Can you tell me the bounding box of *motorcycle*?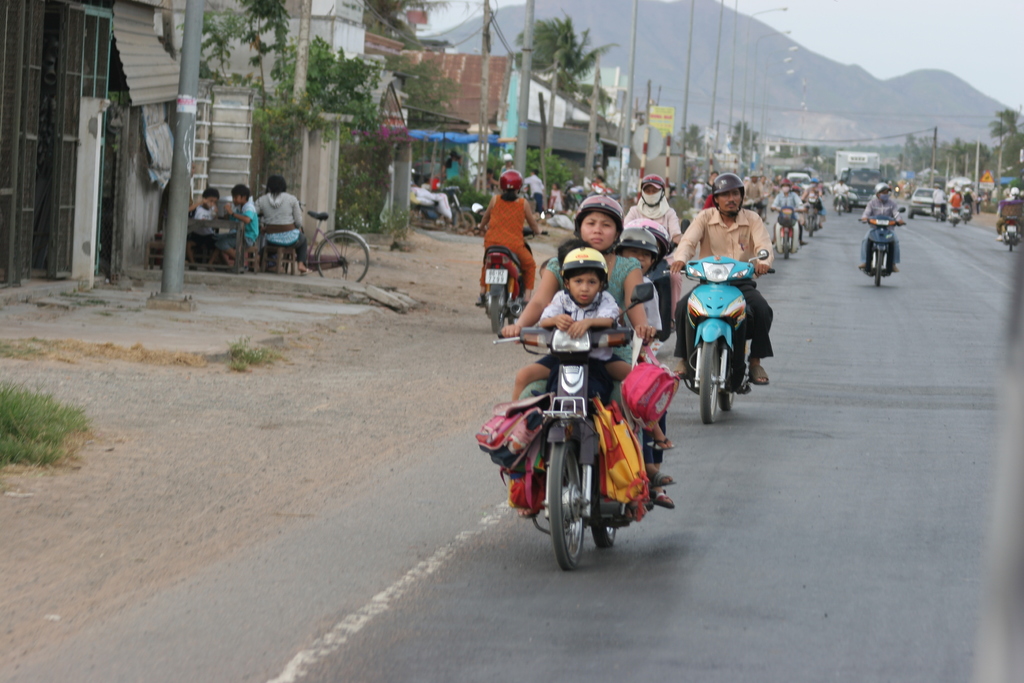
473:321:687:572.
